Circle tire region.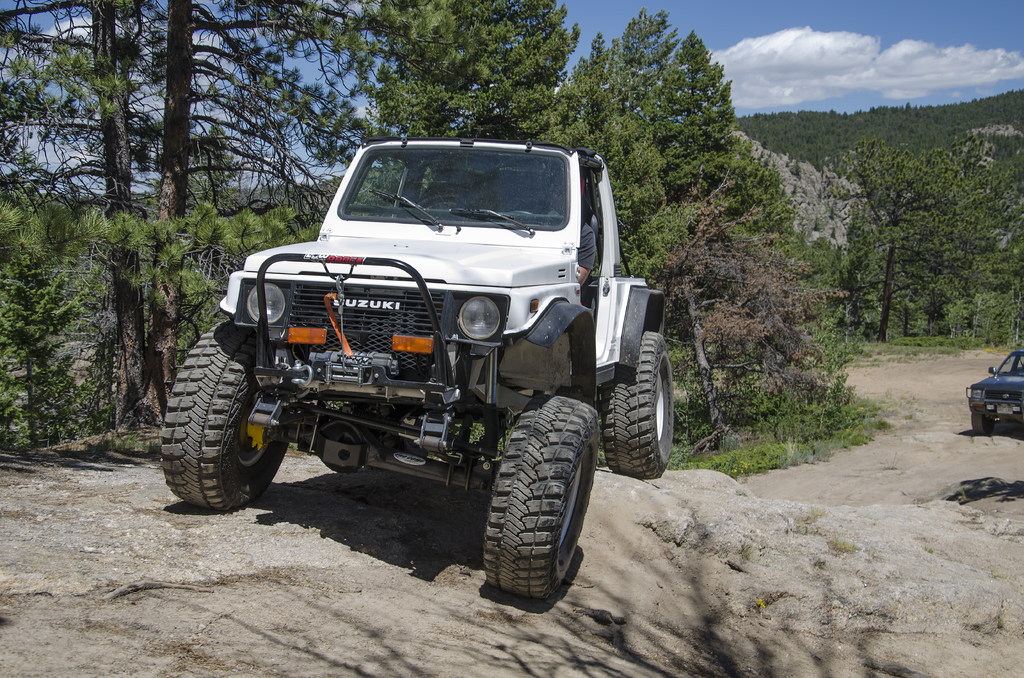
Region: left=467, top=414, right=588, bottom=604.
